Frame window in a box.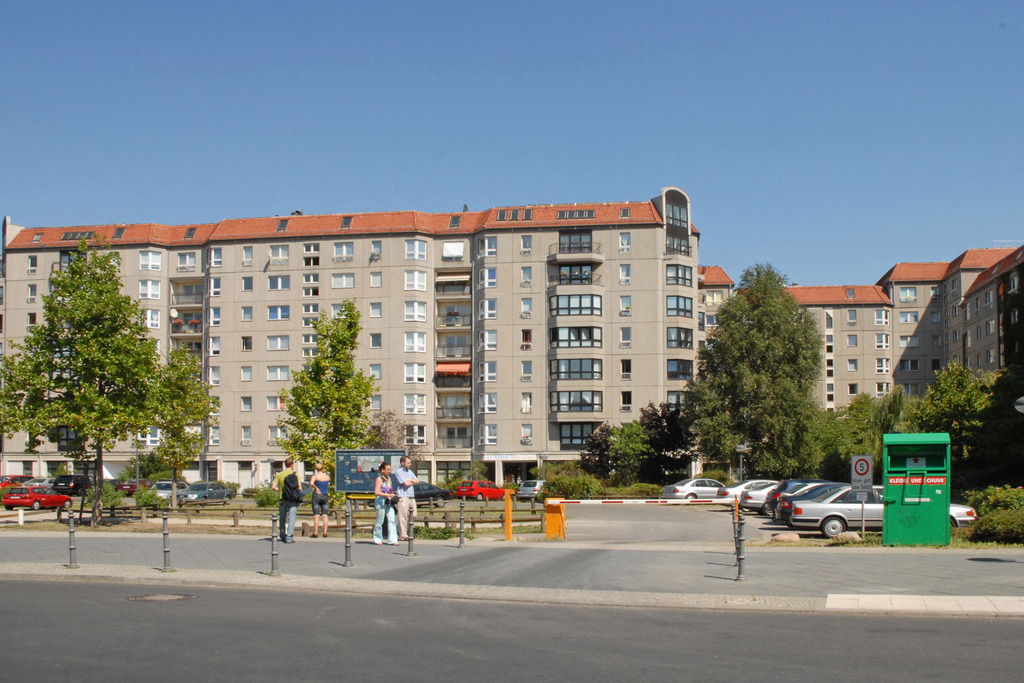
box=[237, 333, 257, 359].
